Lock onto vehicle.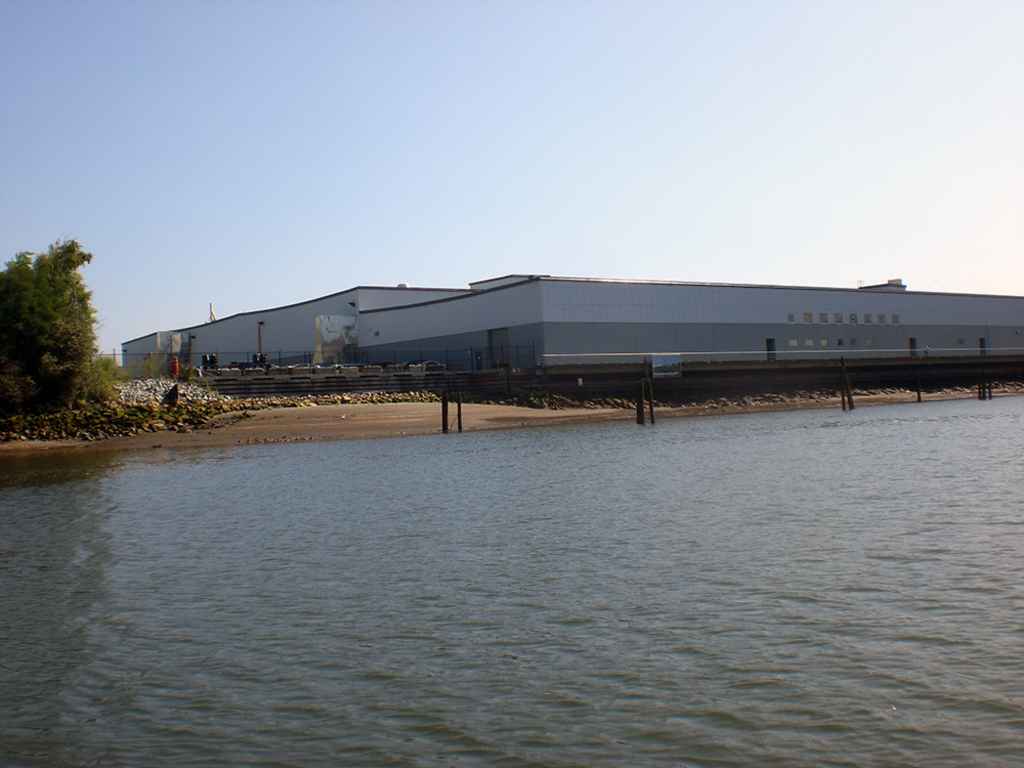
Locked: {"left": 426, "top": 359, "right": 444, "bottom": 371}.
